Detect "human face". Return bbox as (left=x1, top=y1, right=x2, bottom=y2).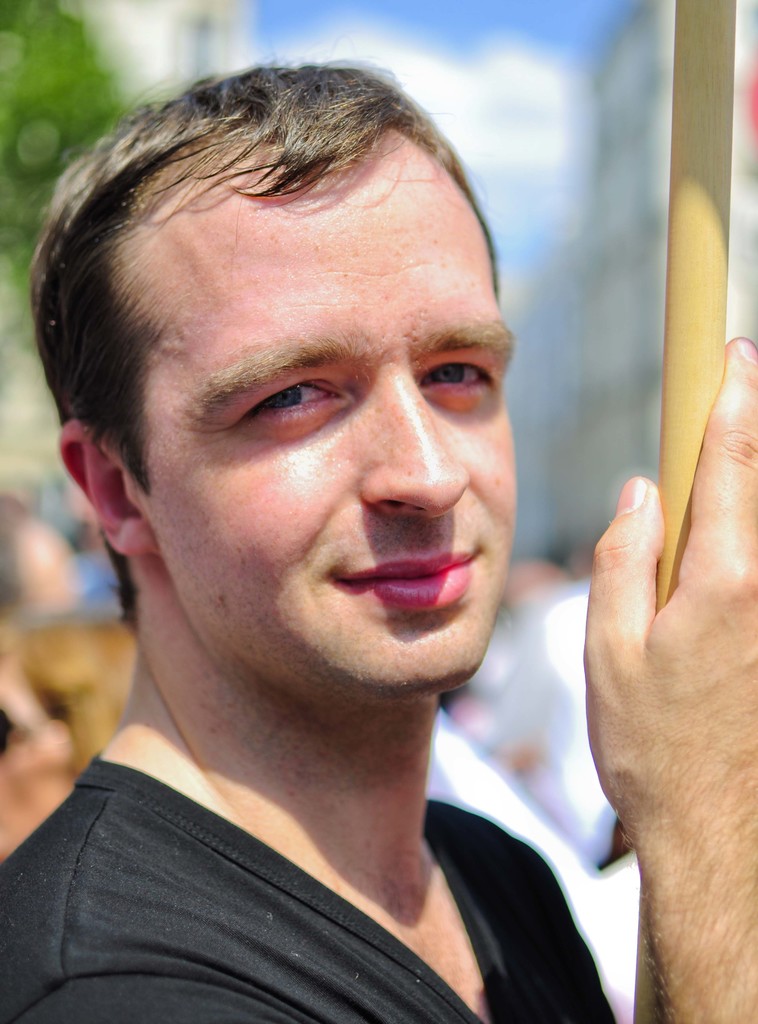
(left=136, top=118, right=516, bottom=708).
